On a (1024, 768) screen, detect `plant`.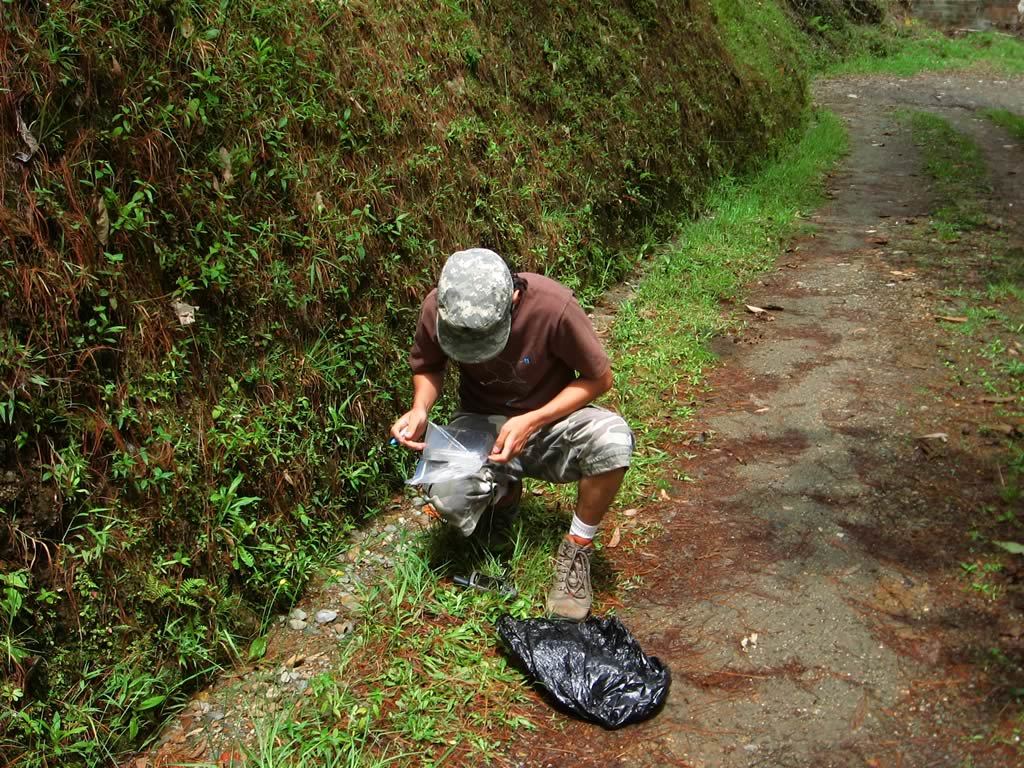
<region>148, 544, 199, 581</region>.
